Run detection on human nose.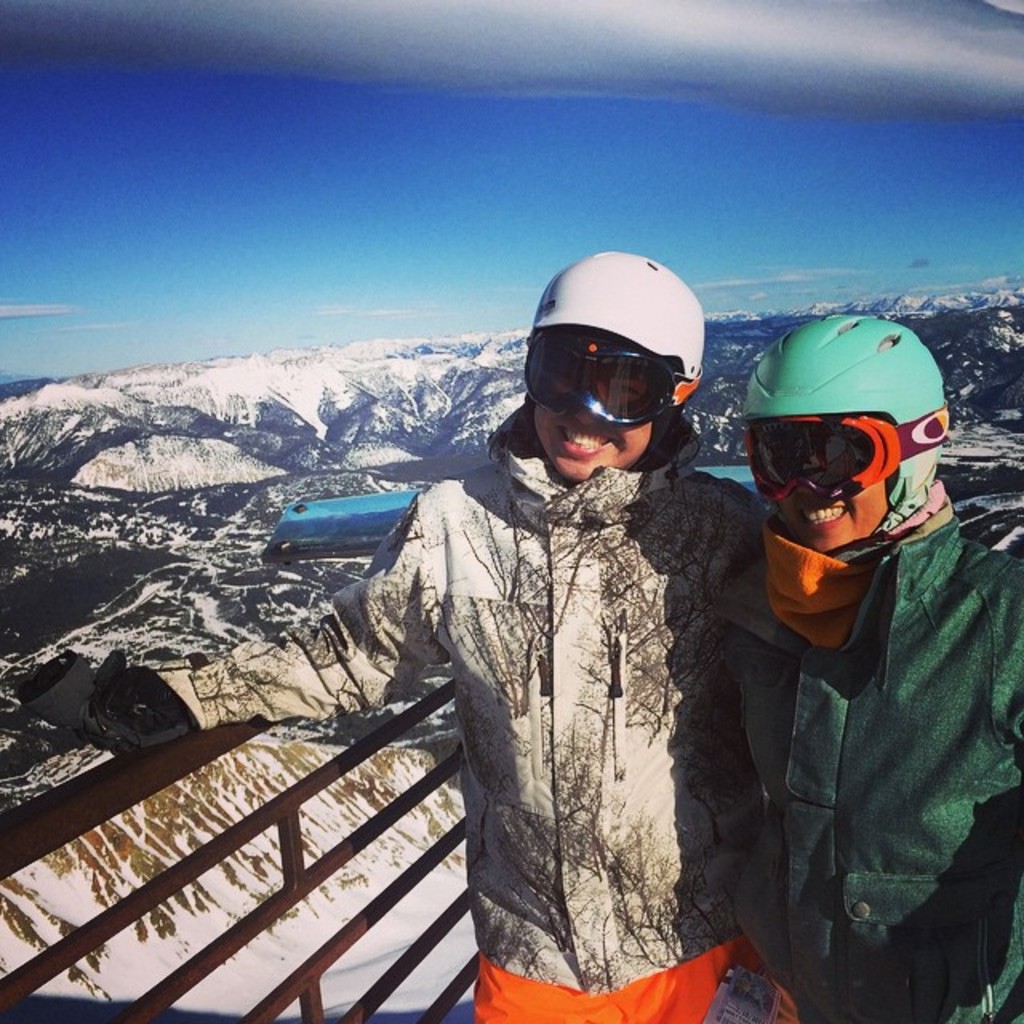
Result: (left=797, top=474, right=829, bottom=499).
